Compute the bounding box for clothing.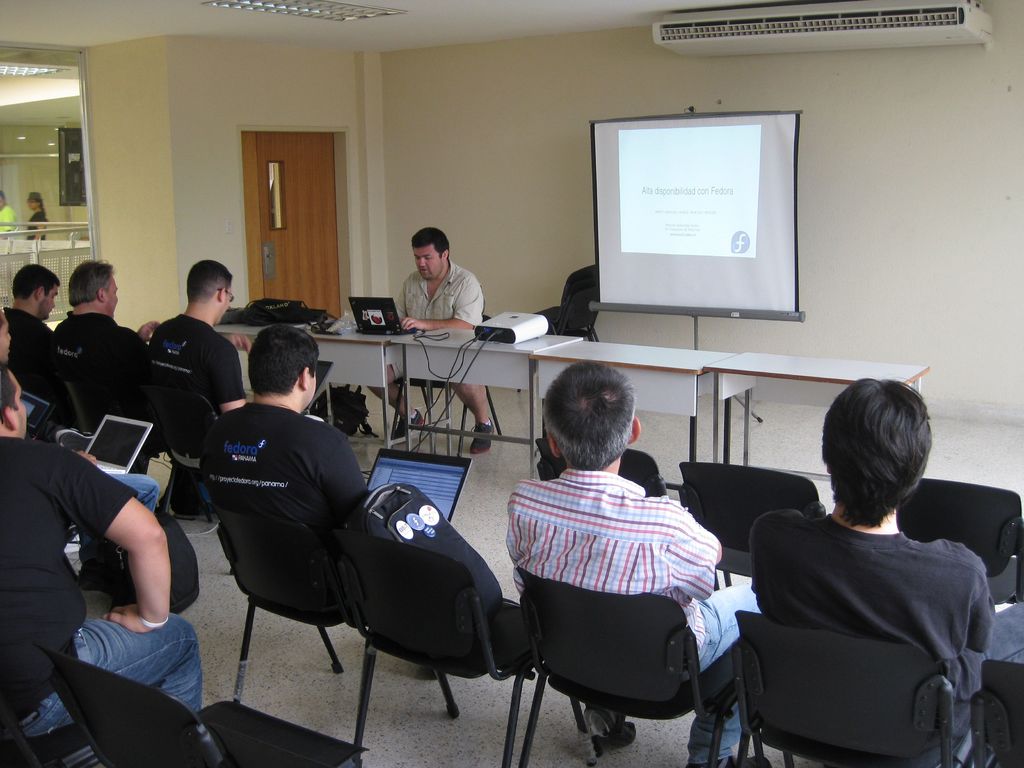
Rect(55, 306, 149, 381).
